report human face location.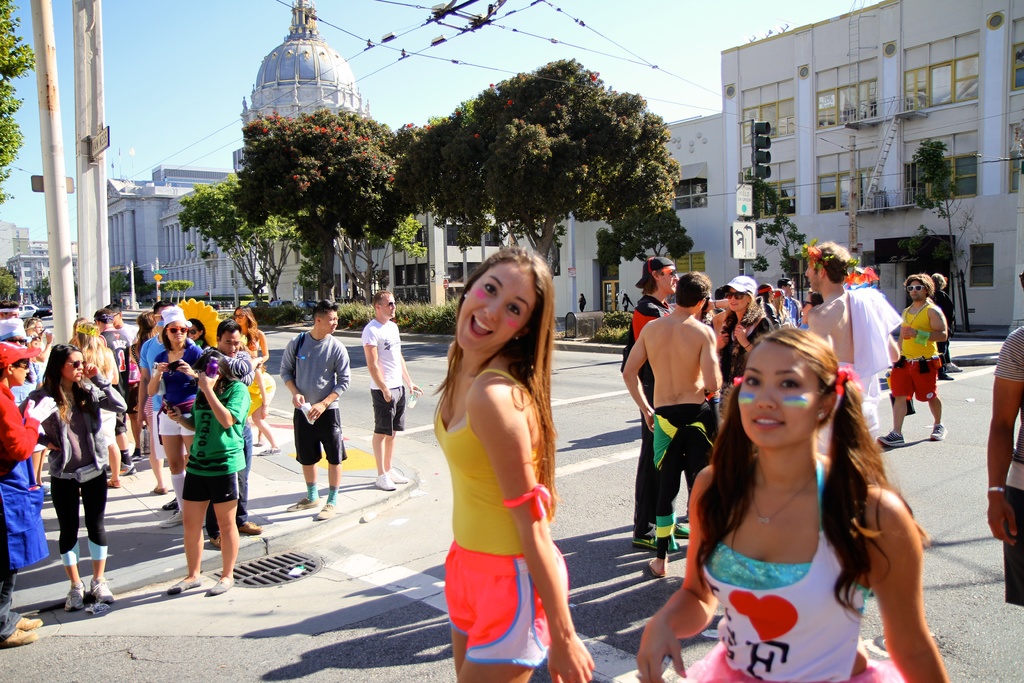
Report: bbox(724, 297, 747, 313).
